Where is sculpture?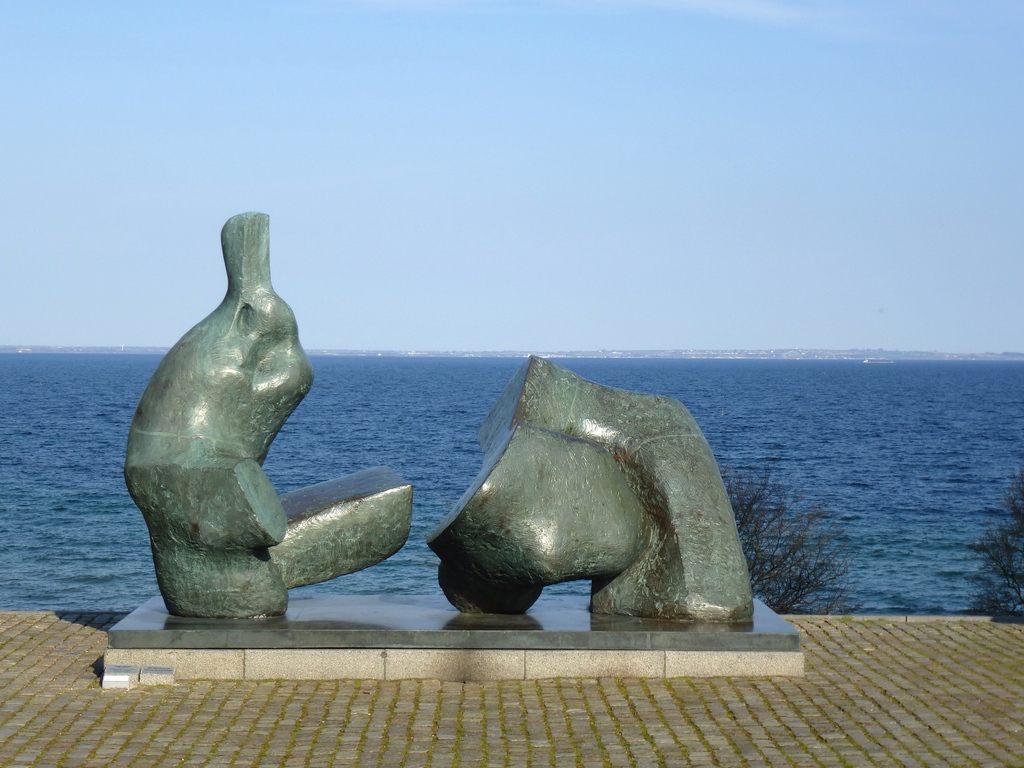
424,343,767,639.
